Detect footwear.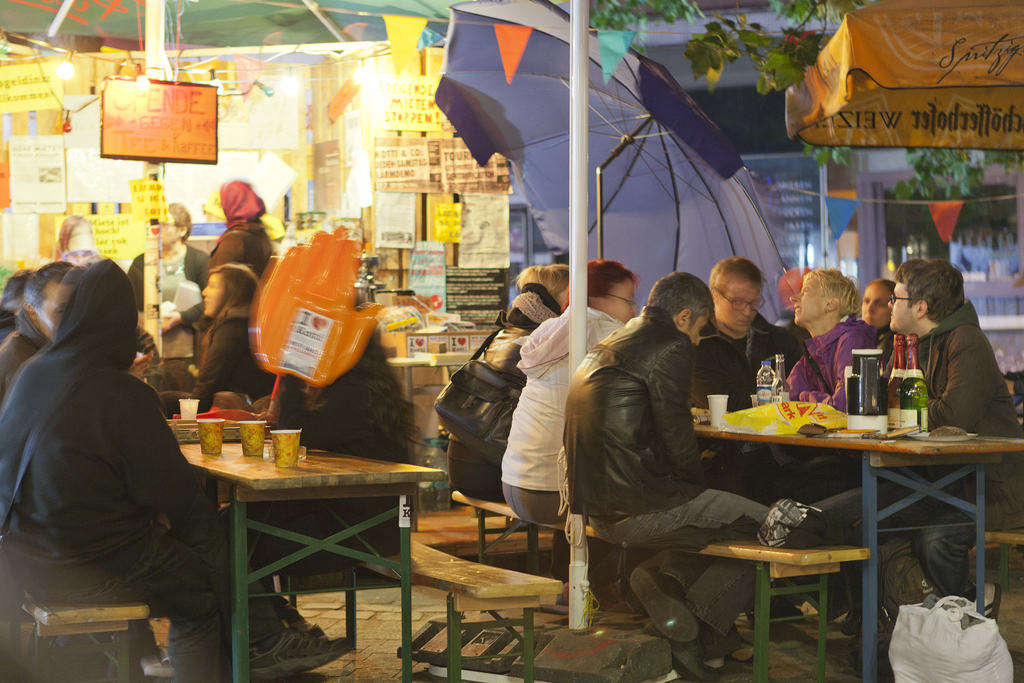
Detected at 838 609 864 641.
